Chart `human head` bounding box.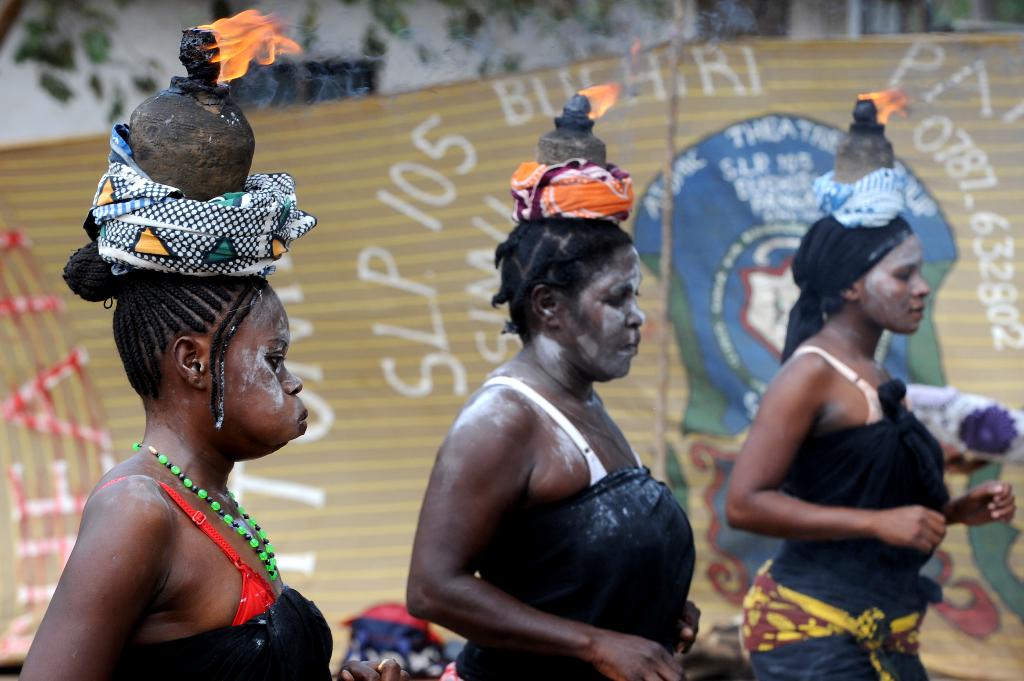
Charted: bbox(495, 95, 647, 383).
